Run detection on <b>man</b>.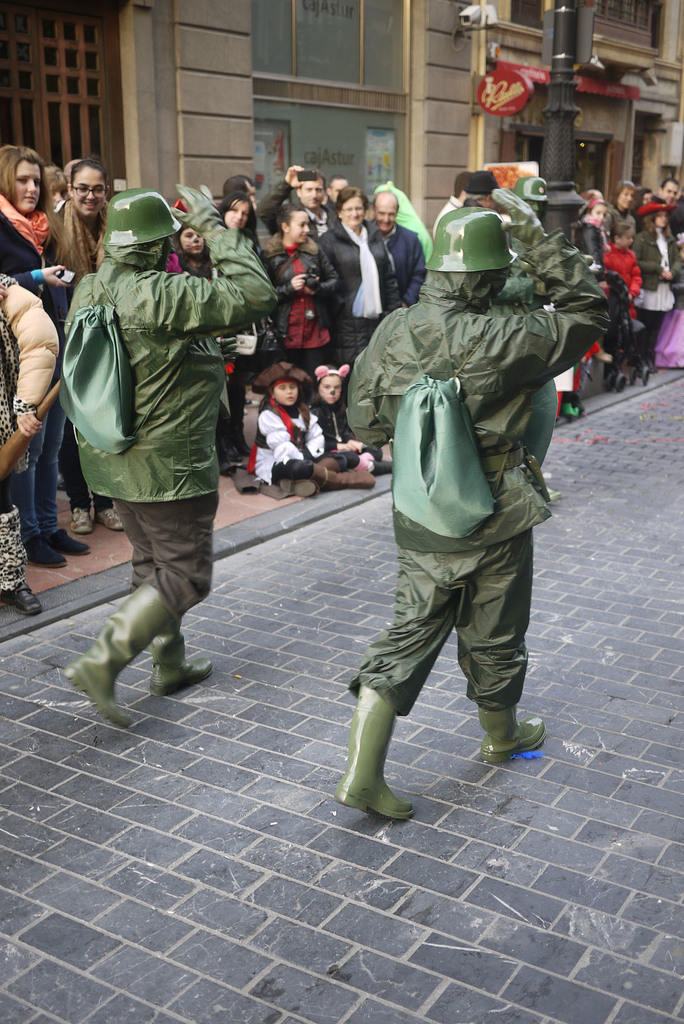
Result: (56, 164, 255, 723).
